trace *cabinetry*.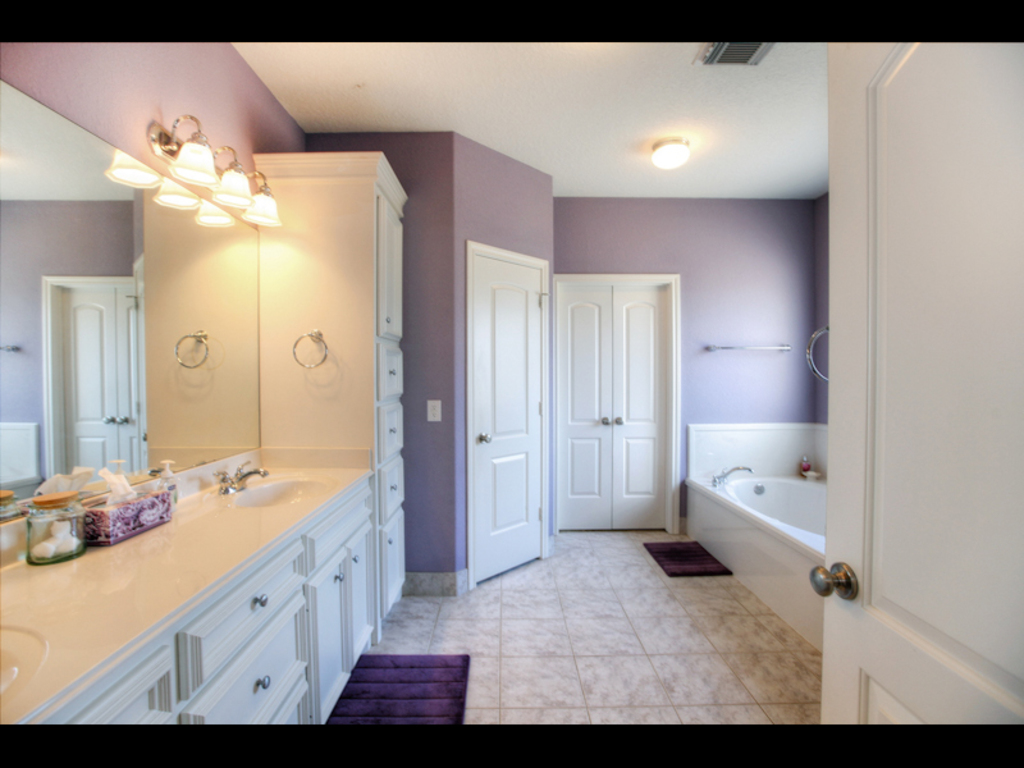
Traced to (left=307, top=540, right=351, bottom=724).
